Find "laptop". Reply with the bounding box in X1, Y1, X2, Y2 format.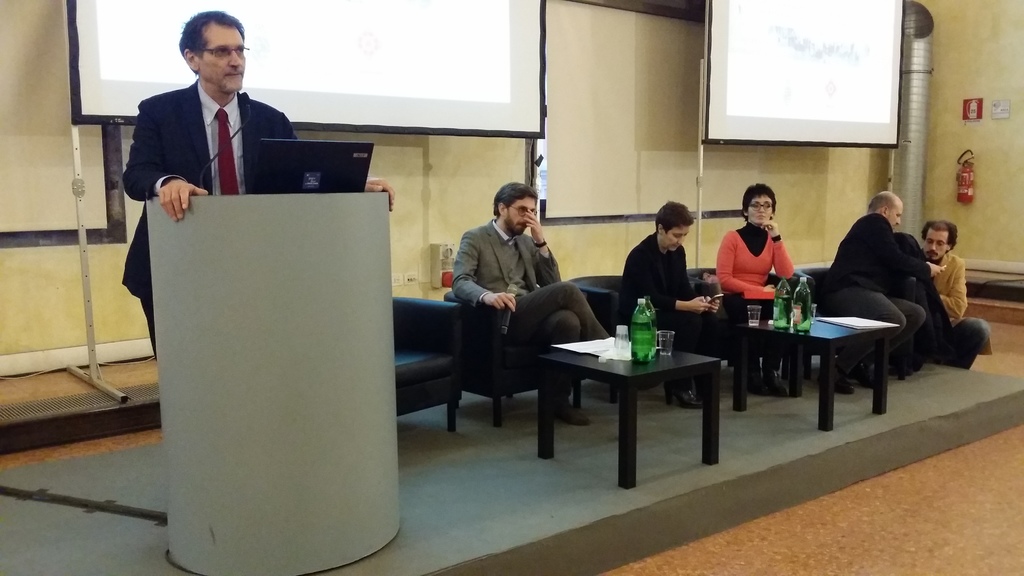
256, 136, 372, 193.
